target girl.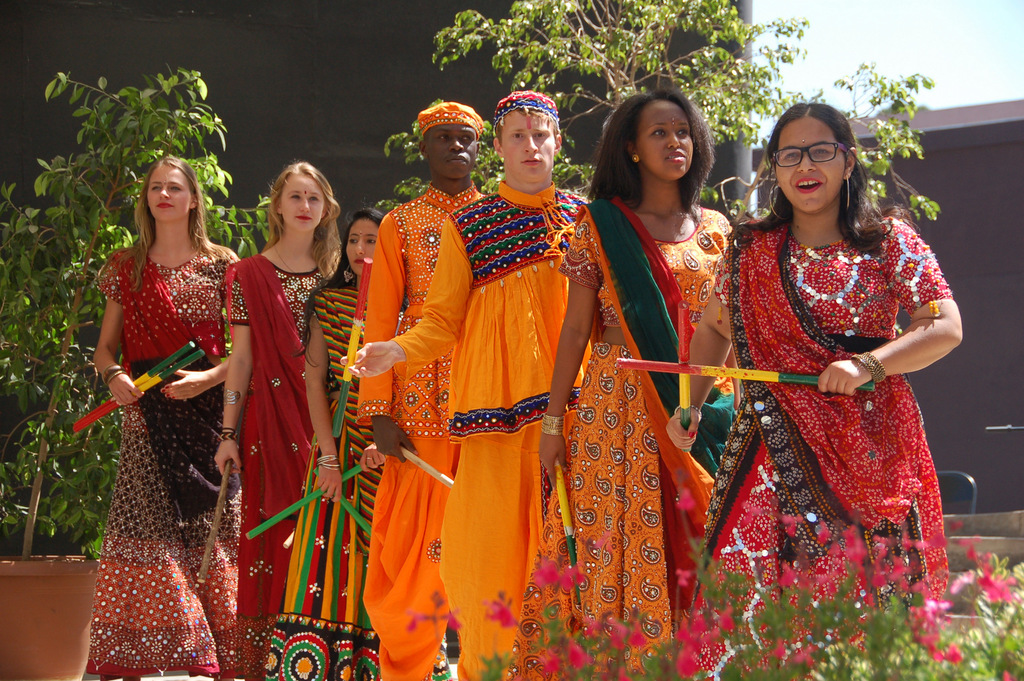
Target region: pyautogui.locateOnScreen(266, 207, 451, 680).
